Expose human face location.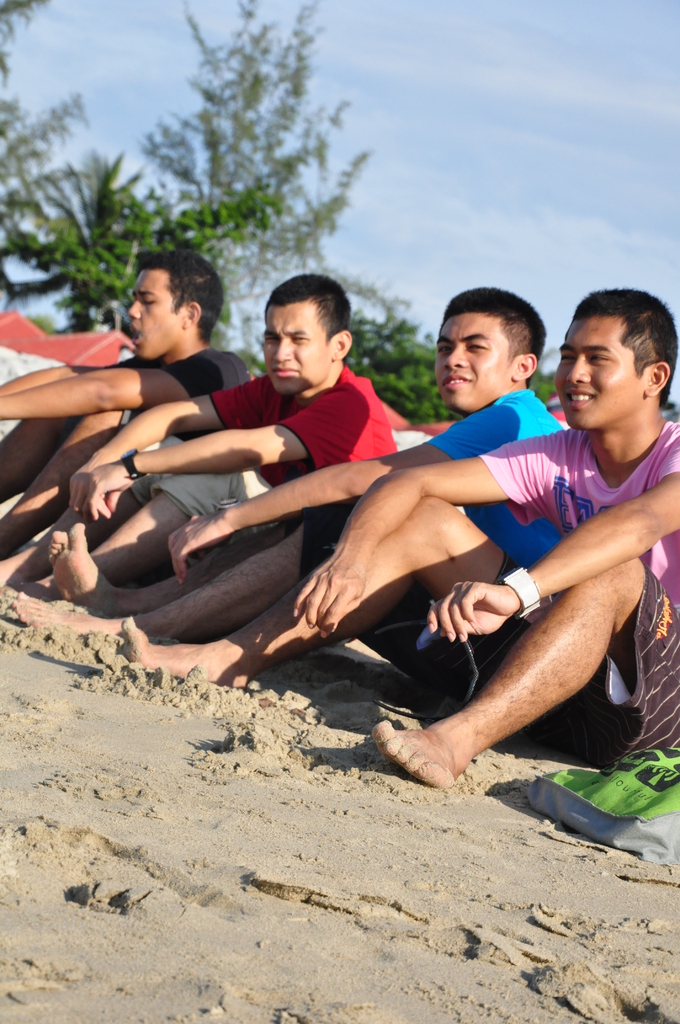
Exposed at {"left": 555, "top": 314, "right": 648, "bottom": 438}.
